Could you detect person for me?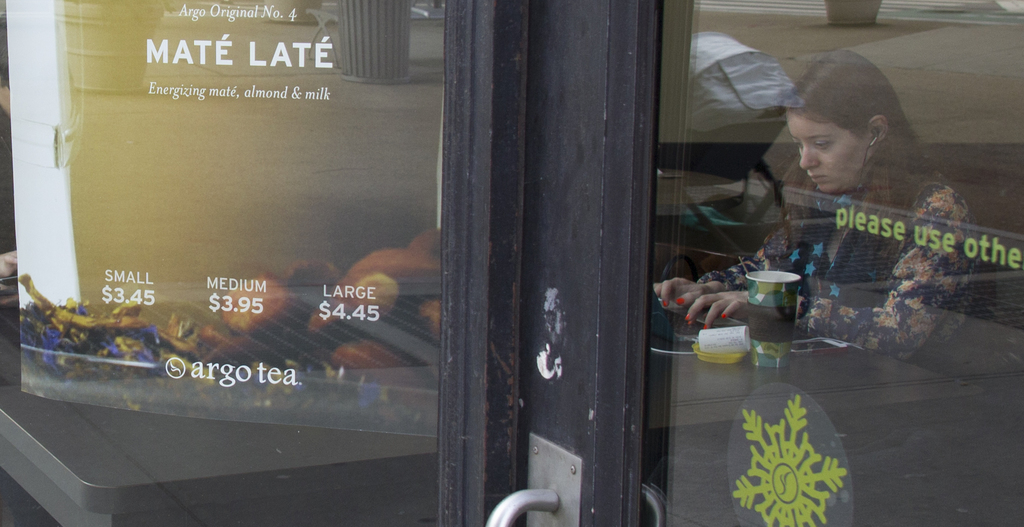
Detection result: (744,54,960,368).
